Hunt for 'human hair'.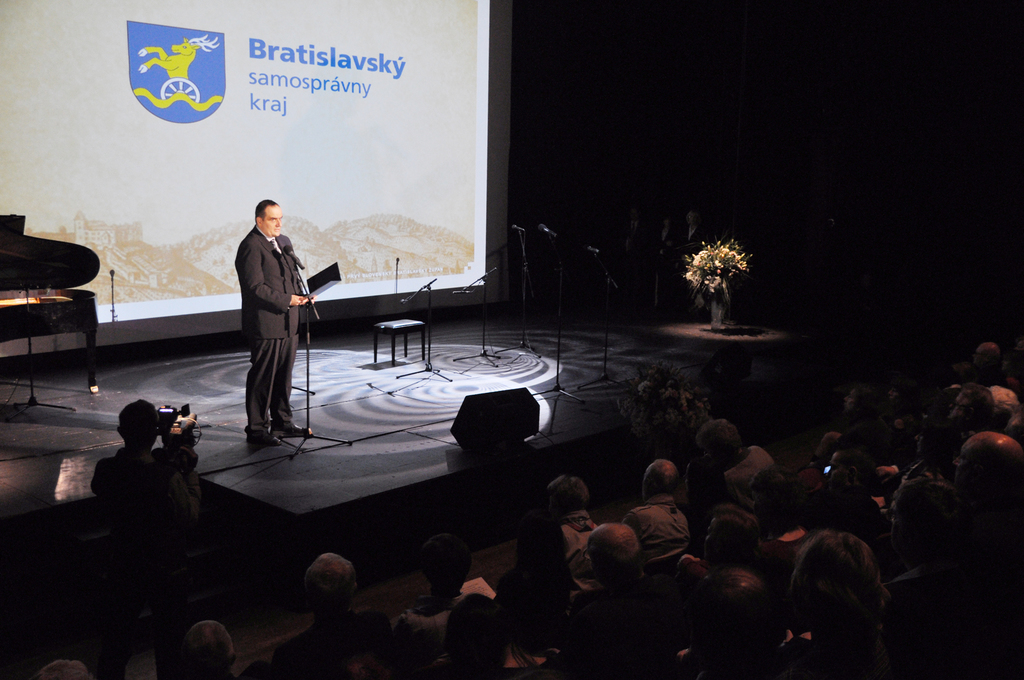
Hunted down at region(948, 380, 988, 416).
